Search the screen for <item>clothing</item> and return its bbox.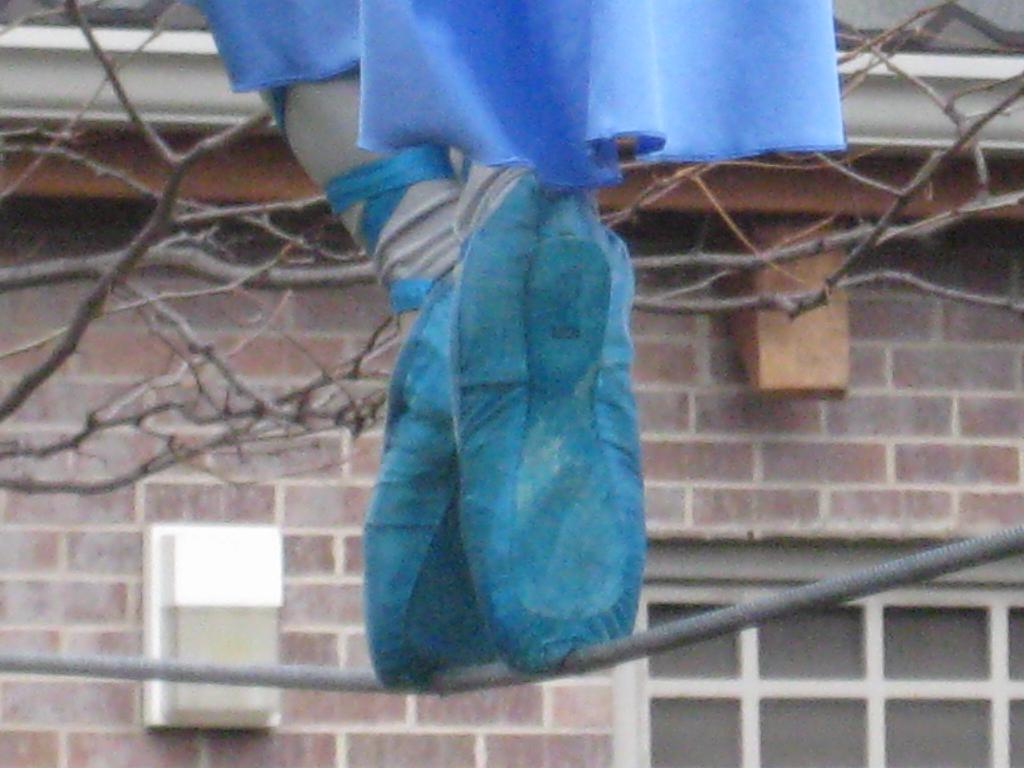
Found: (178, 0, 852, 191).
